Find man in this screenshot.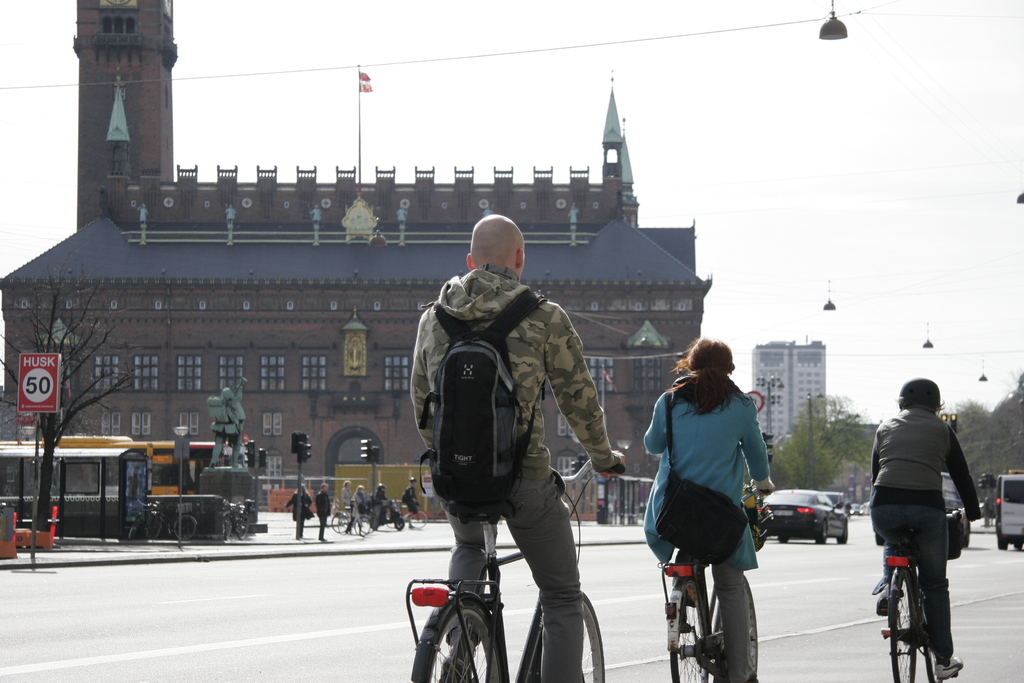
The bounding box for man is BBox(392, 202, 625, 682).
